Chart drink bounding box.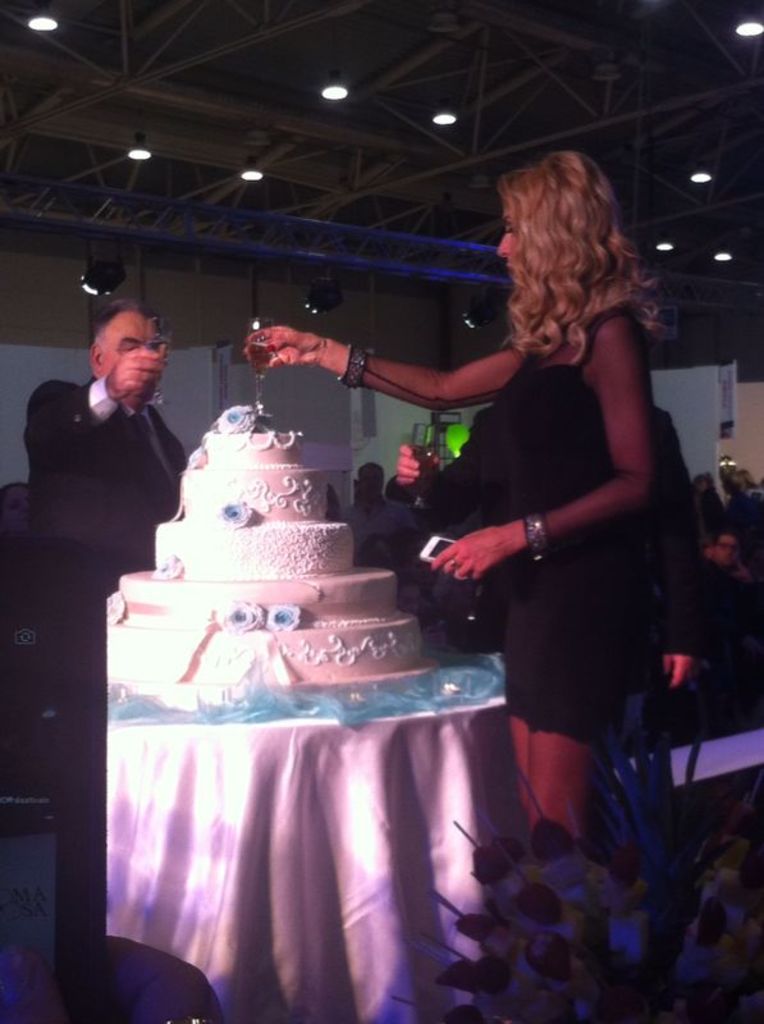
Charted: bbox=(244, 330, 273, 376).
